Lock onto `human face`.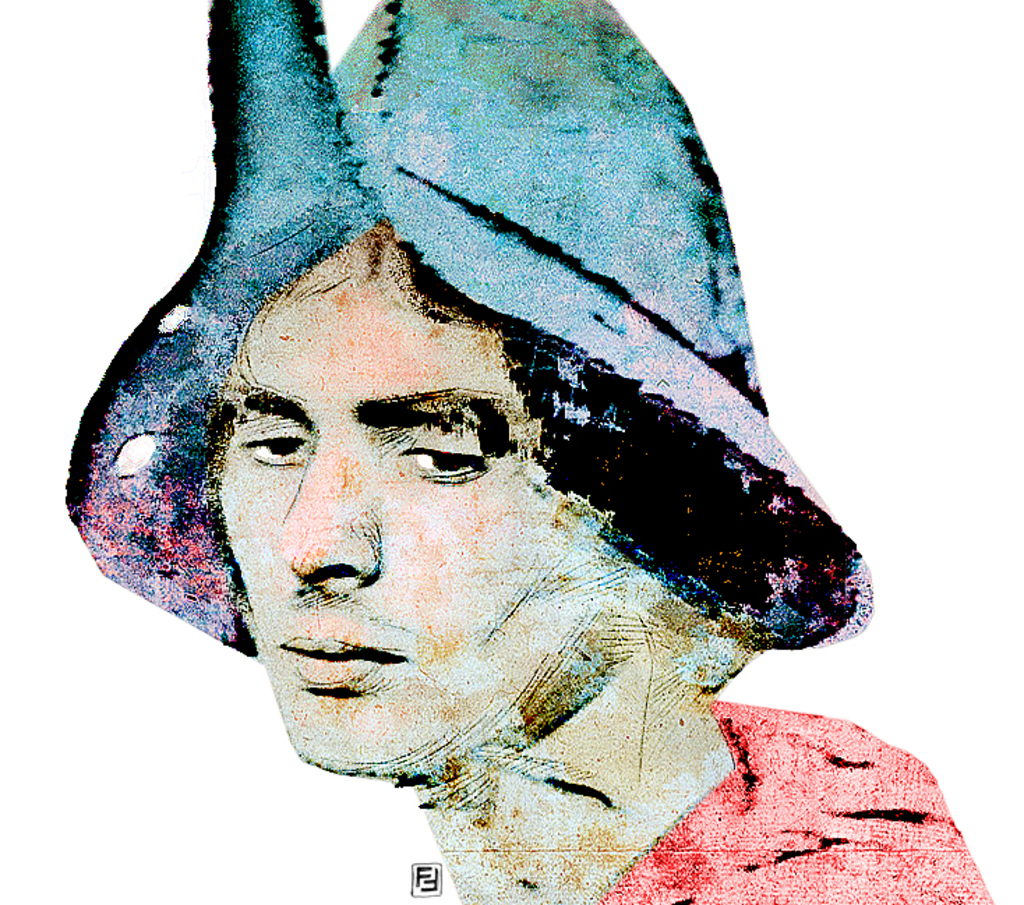
Locked: 216/255/601/775.
